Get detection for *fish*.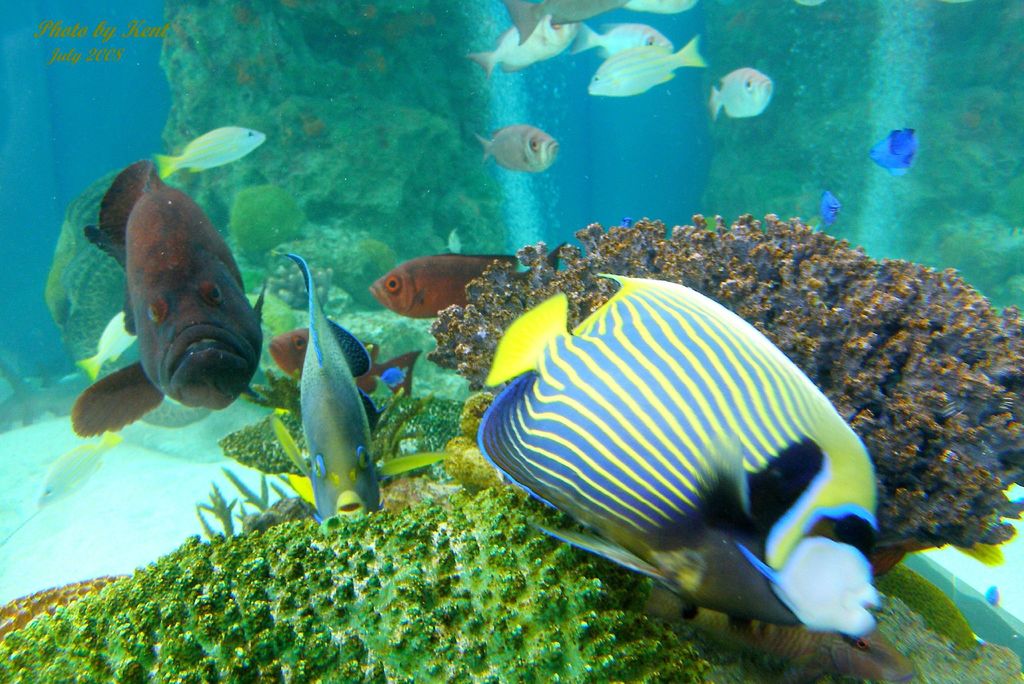
Detection: [159,121,273,178].
